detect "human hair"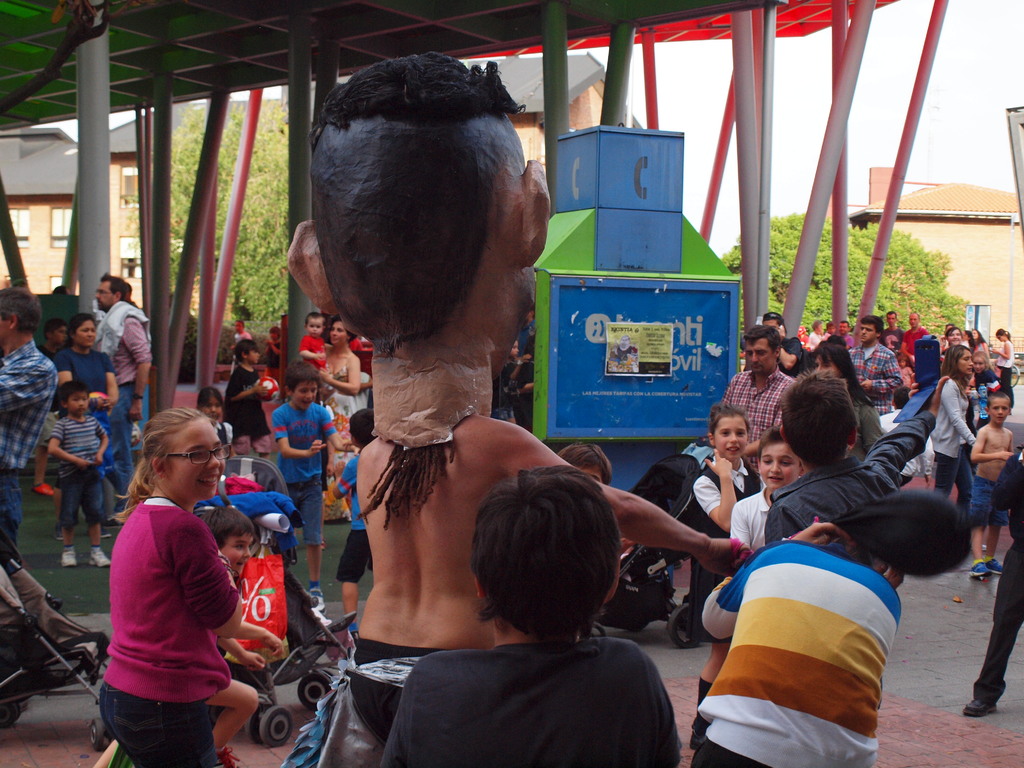
left=742, top=323, right=779, bottom=358
